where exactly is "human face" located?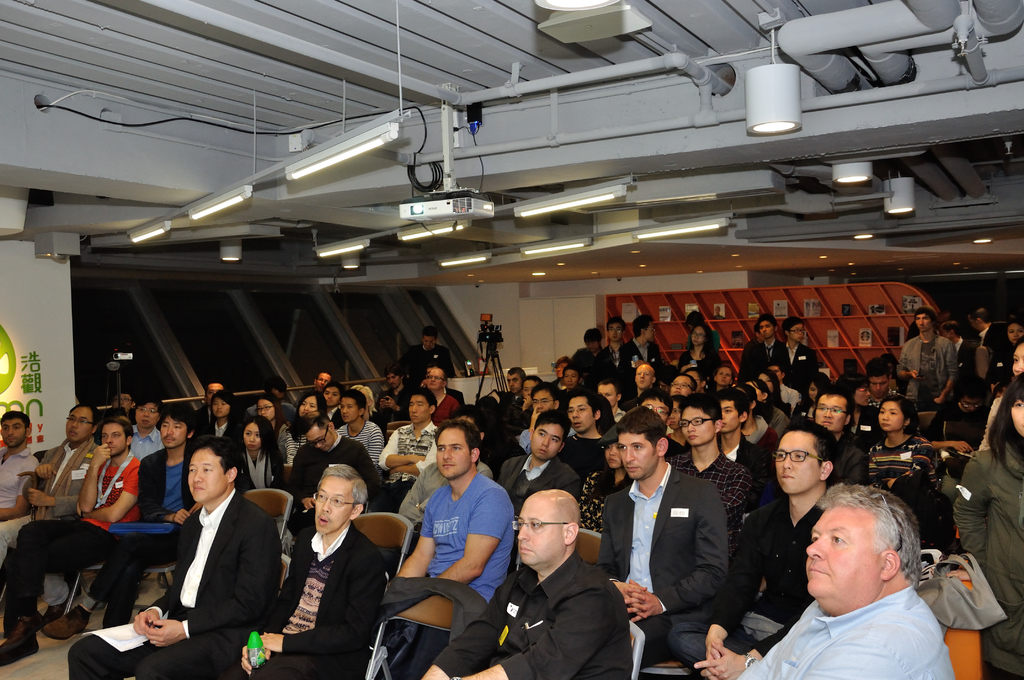
Its bounding box is box=[689, 327, 705, 346].
